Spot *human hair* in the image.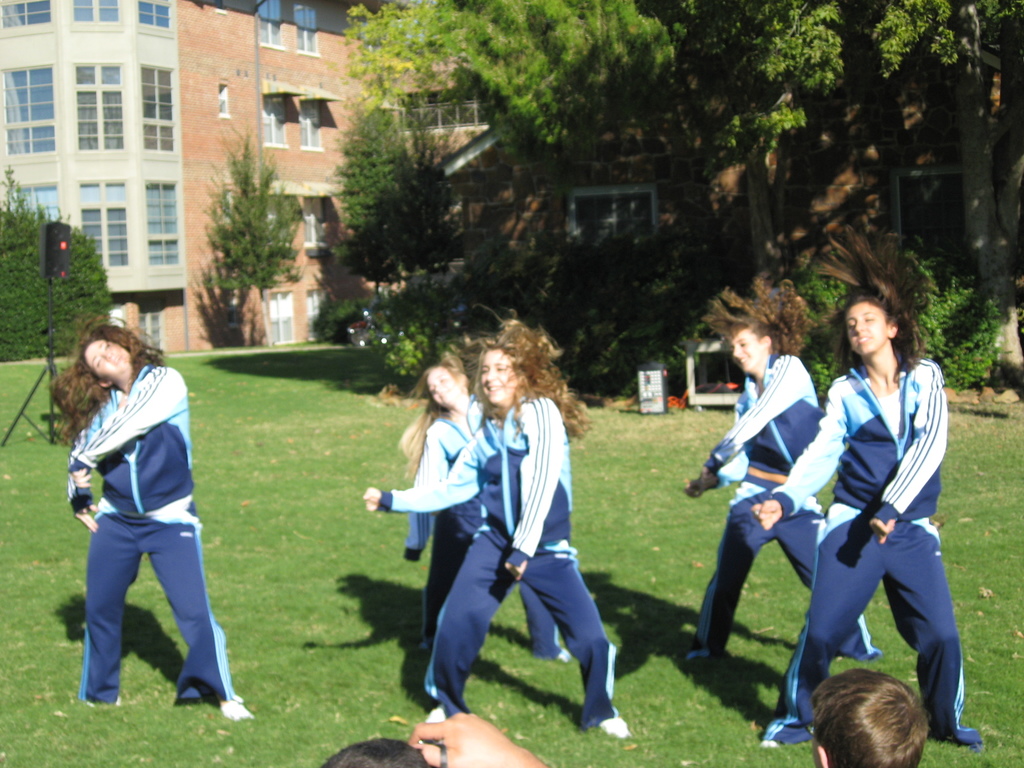
*human hair* found at x1=808 y1=219 x2=932 y2=385.
